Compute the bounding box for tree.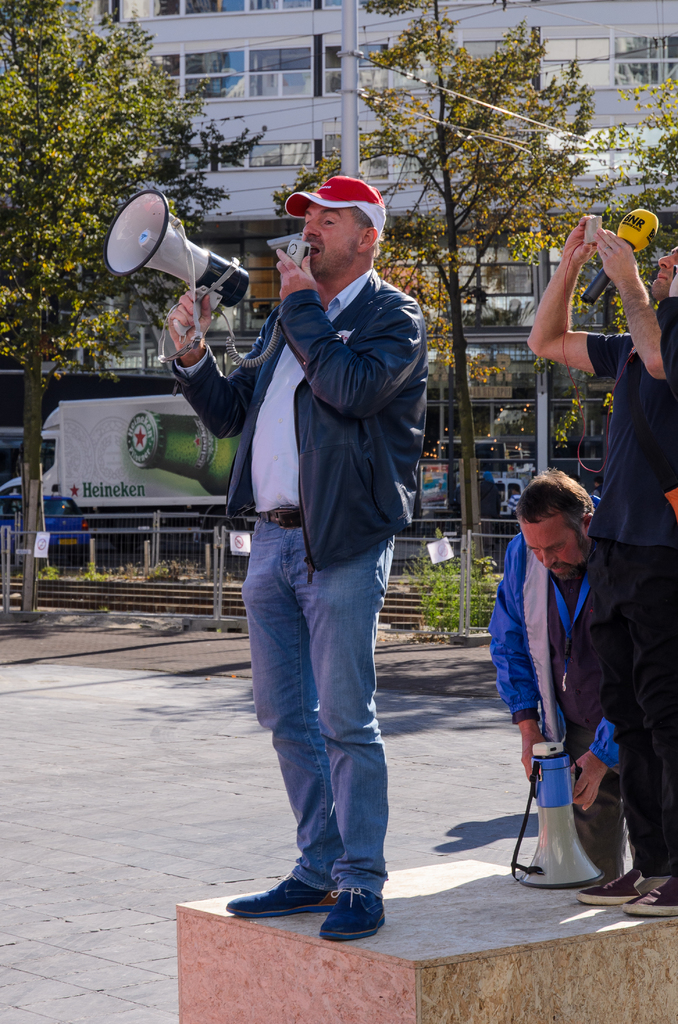
box(0, 0, 263, 616).
